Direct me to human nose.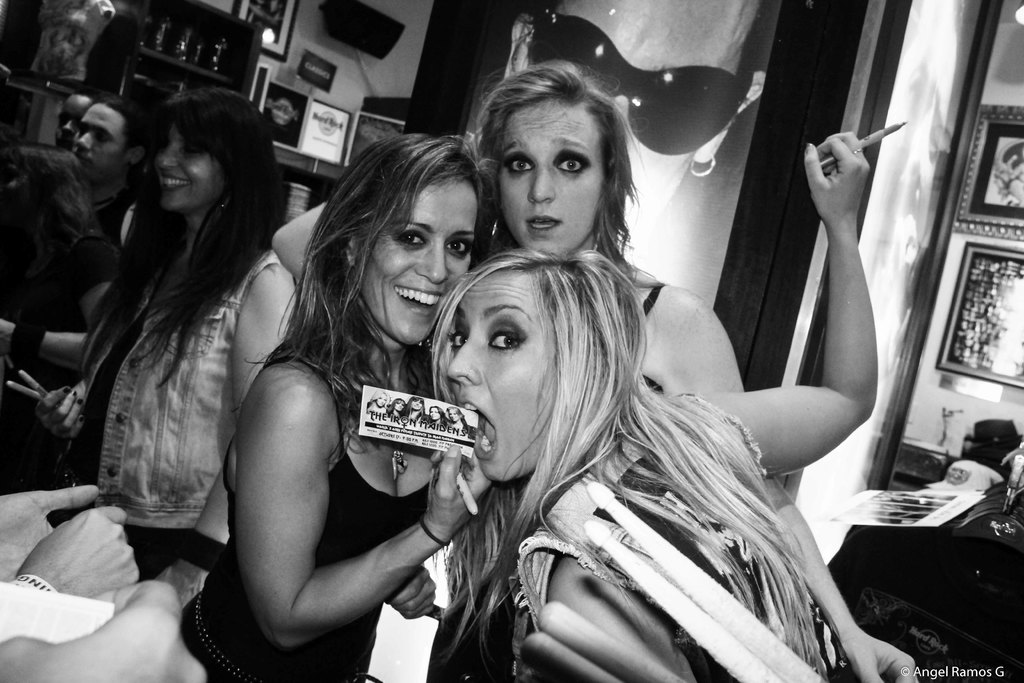
Direction: x1=415, y1=239, x2=450, y2=284.
